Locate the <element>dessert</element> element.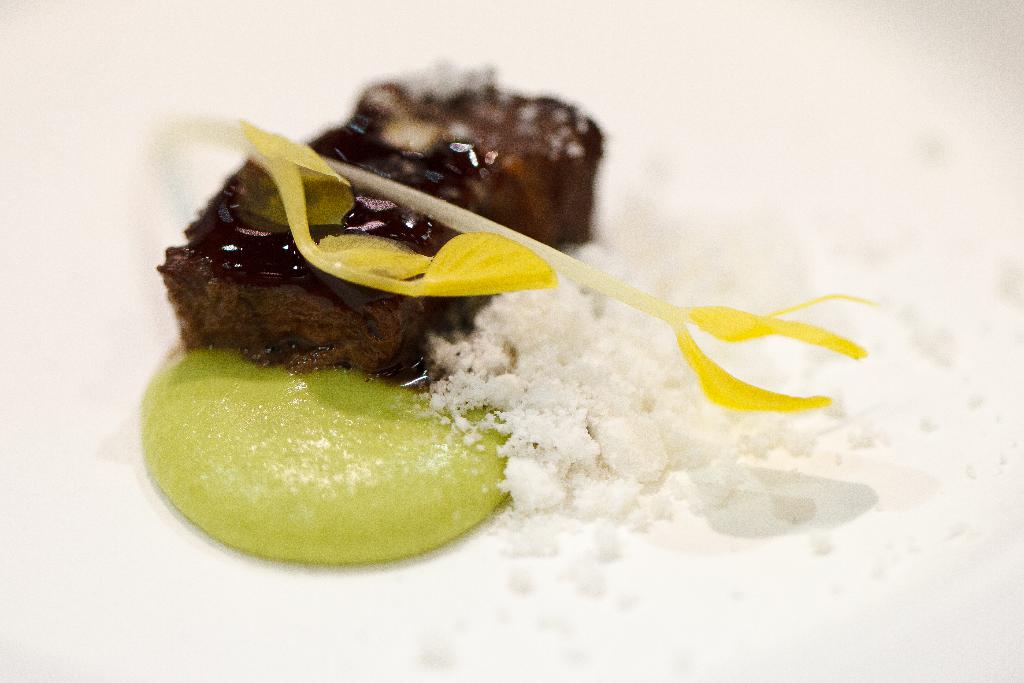
Element bbox: [left=140, top=60, right=881, bottom=562].
